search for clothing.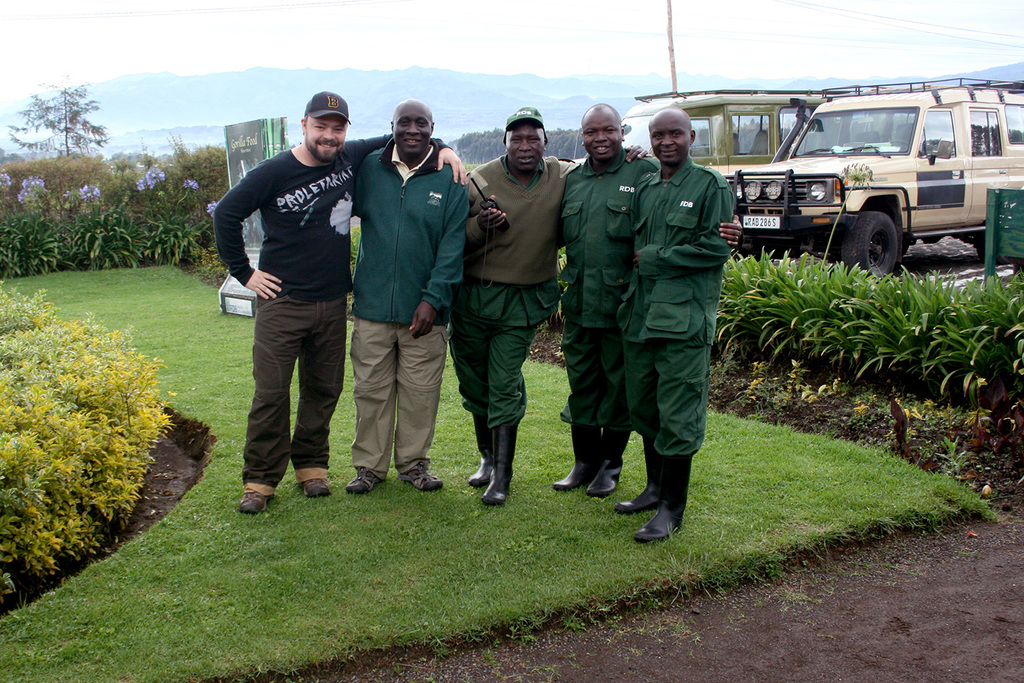
Found at {"left": 348, "top": 320, "right": 446, "bottom": 478}.
